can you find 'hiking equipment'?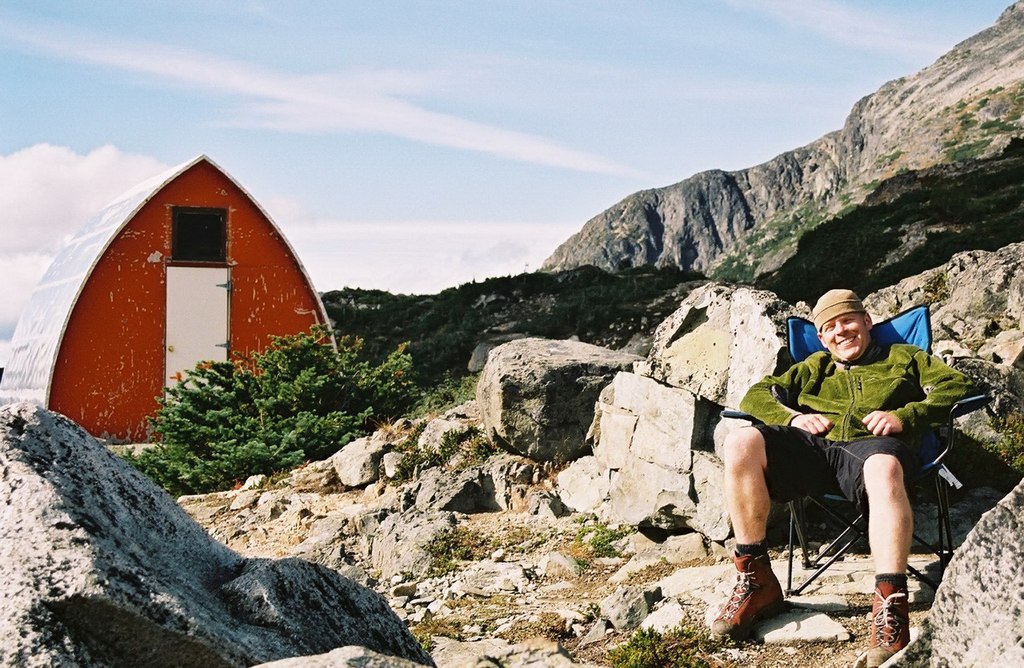
Yes, bounding box: left=697, top=543, right=798, bottom=641.
